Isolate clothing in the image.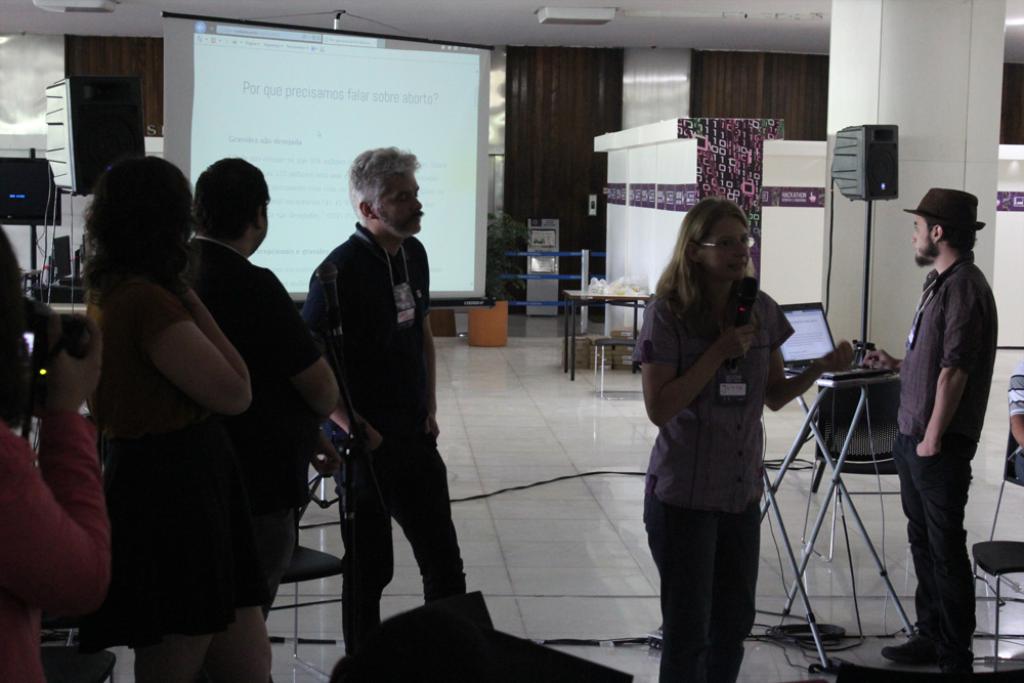
Isolated region: box=[1006, 360, 1023, 479].
